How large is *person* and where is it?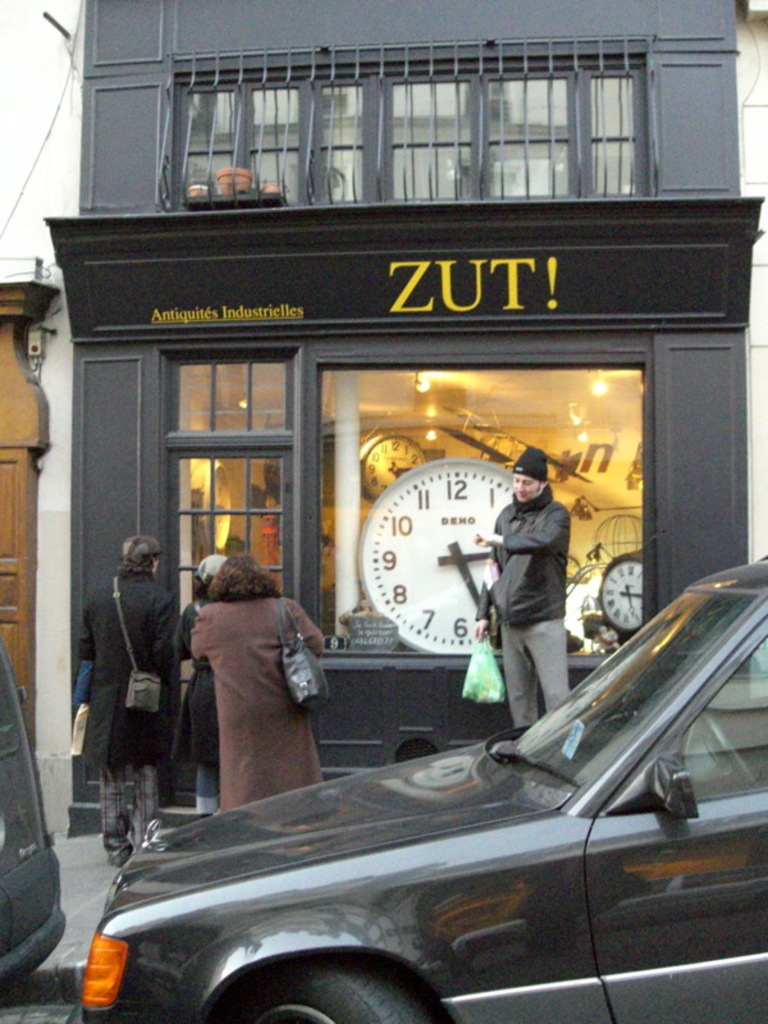
Bounding box: 488:435:589:744.
